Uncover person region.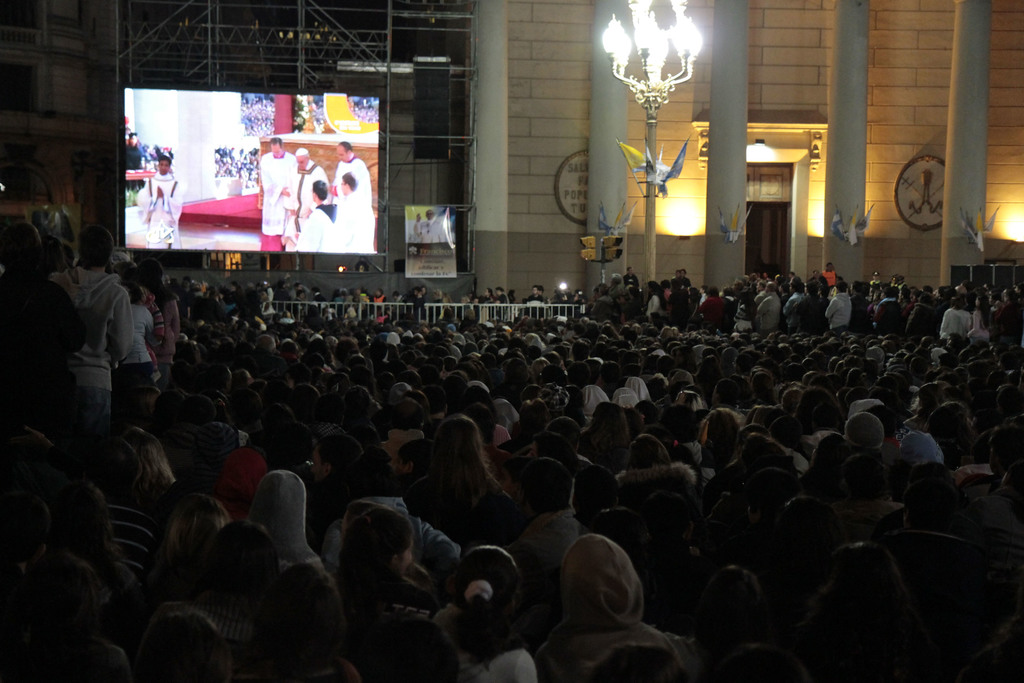
Uncovered: BBox(331, 174, 374, 252).
